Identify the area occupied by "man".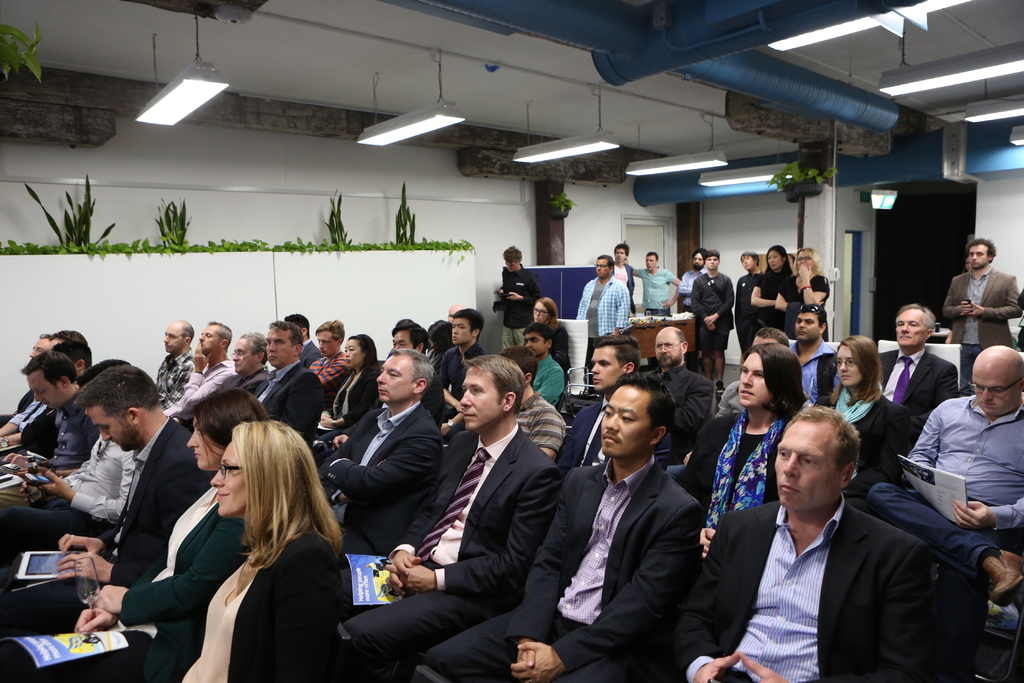
Area: 315,347,451,552.
